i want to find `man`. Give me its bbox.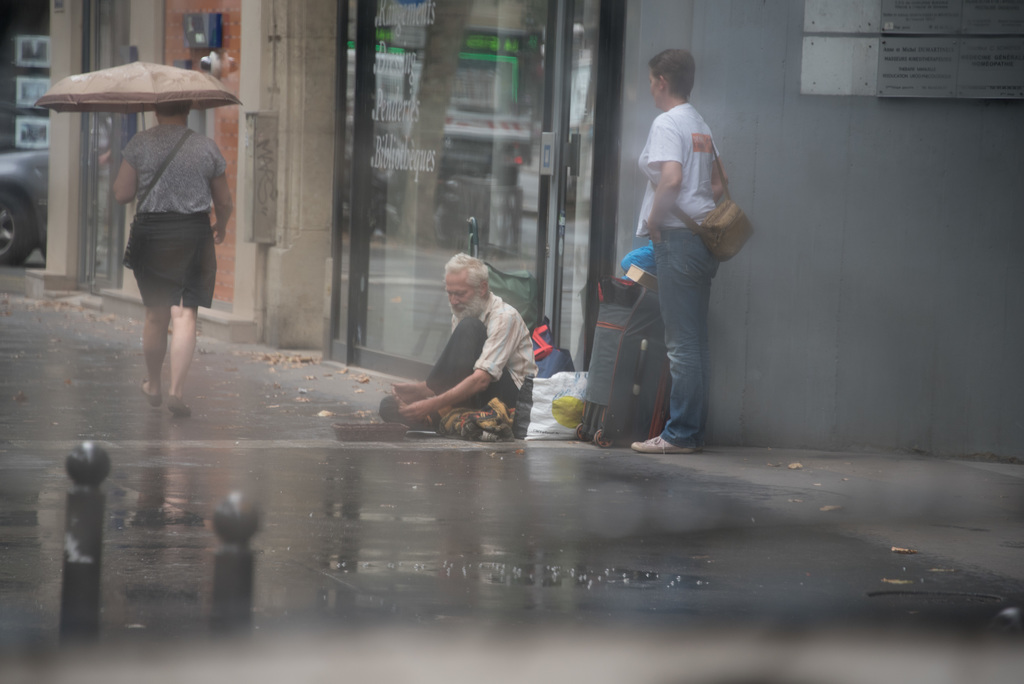
bbox(379, 248, 536, 441).
